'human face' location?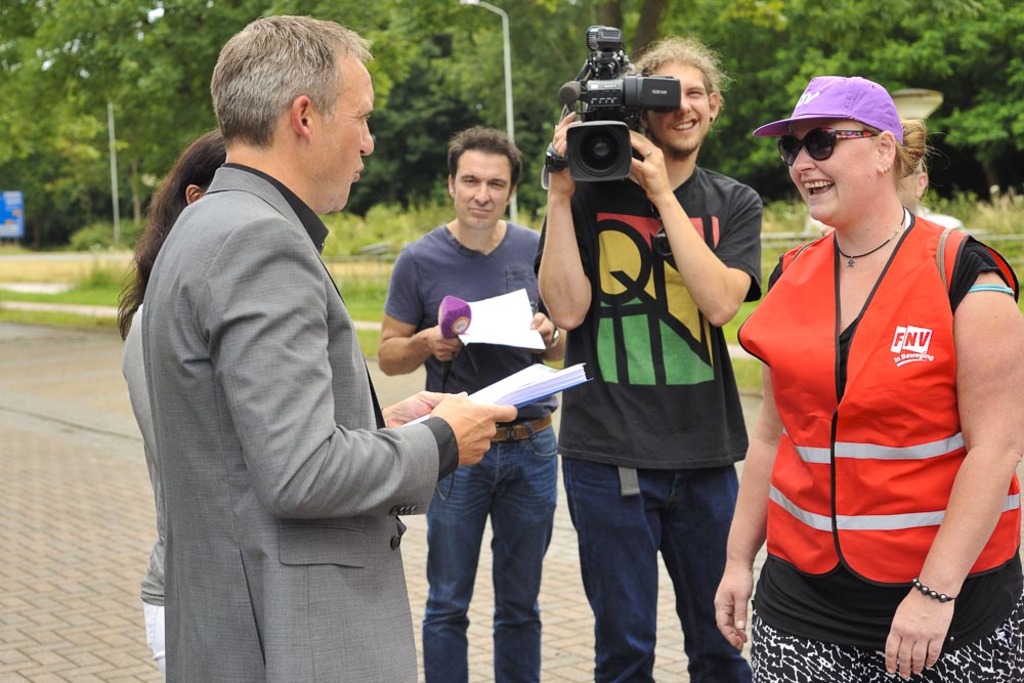
(646, 63, 715, 153)
